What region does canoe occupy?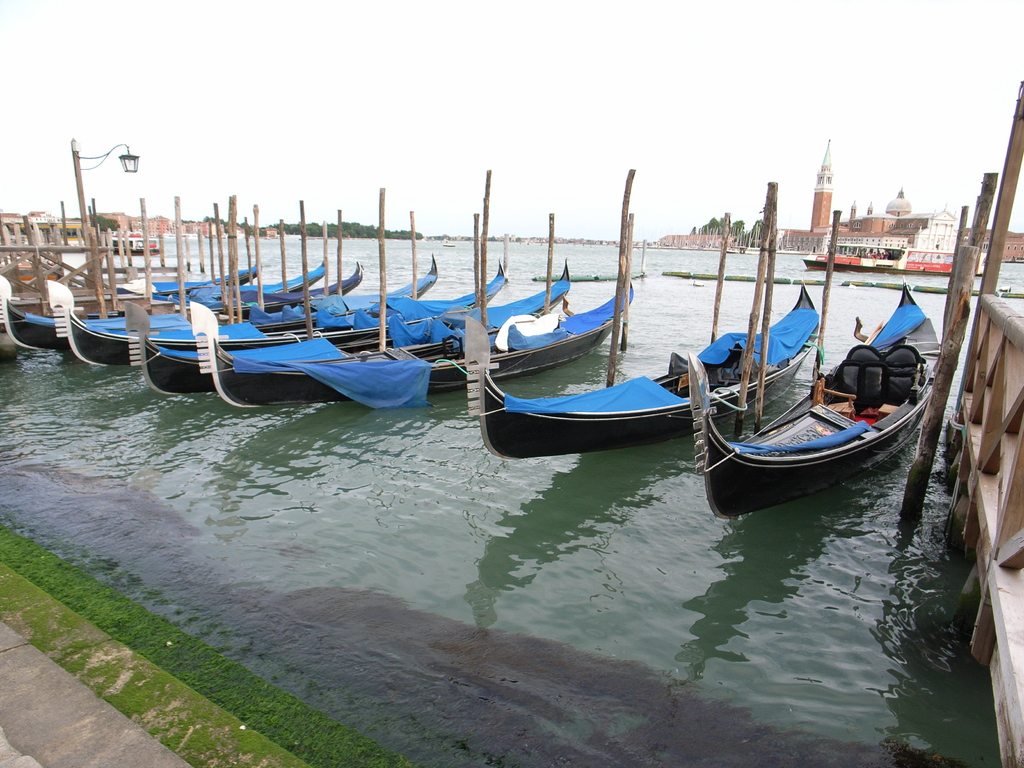
(682,278,944,521).
